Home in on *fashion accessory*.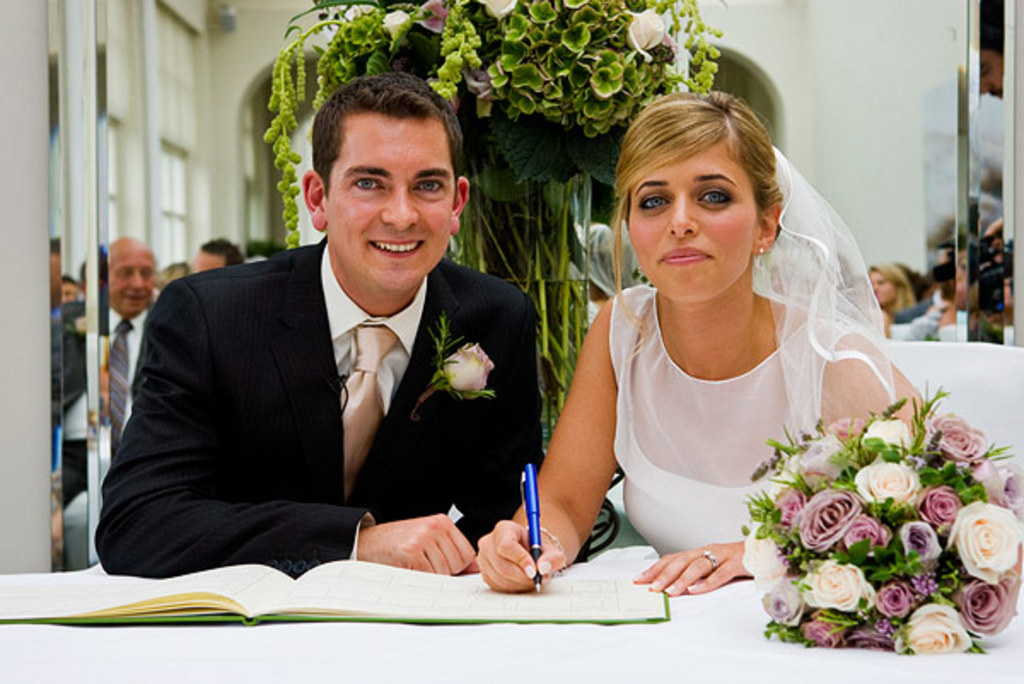
Homed in at l=341, t=322, r=399, b=500.
